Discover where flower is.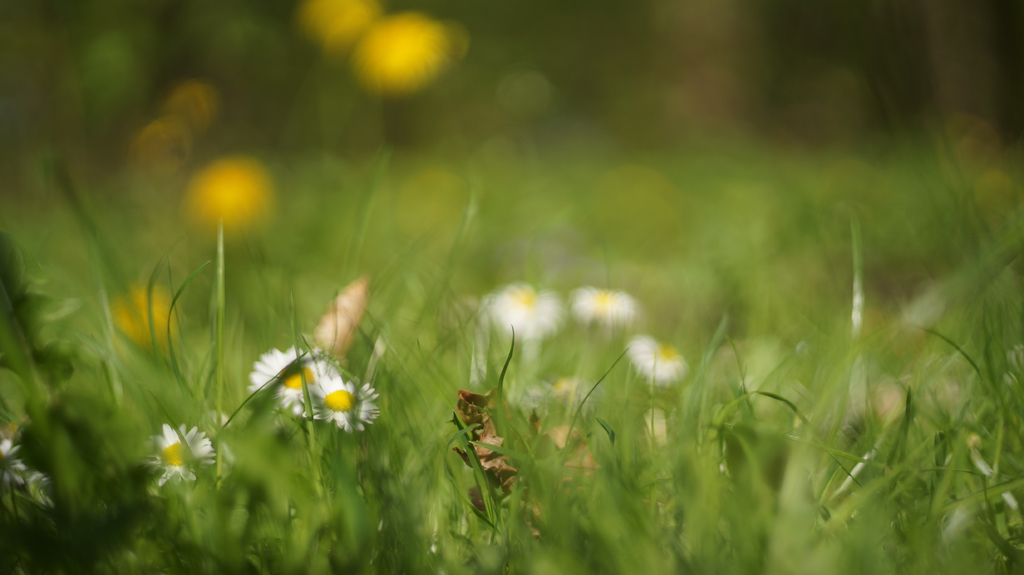
Discovered at (left=311, top=372, right=381, bottom=434).
